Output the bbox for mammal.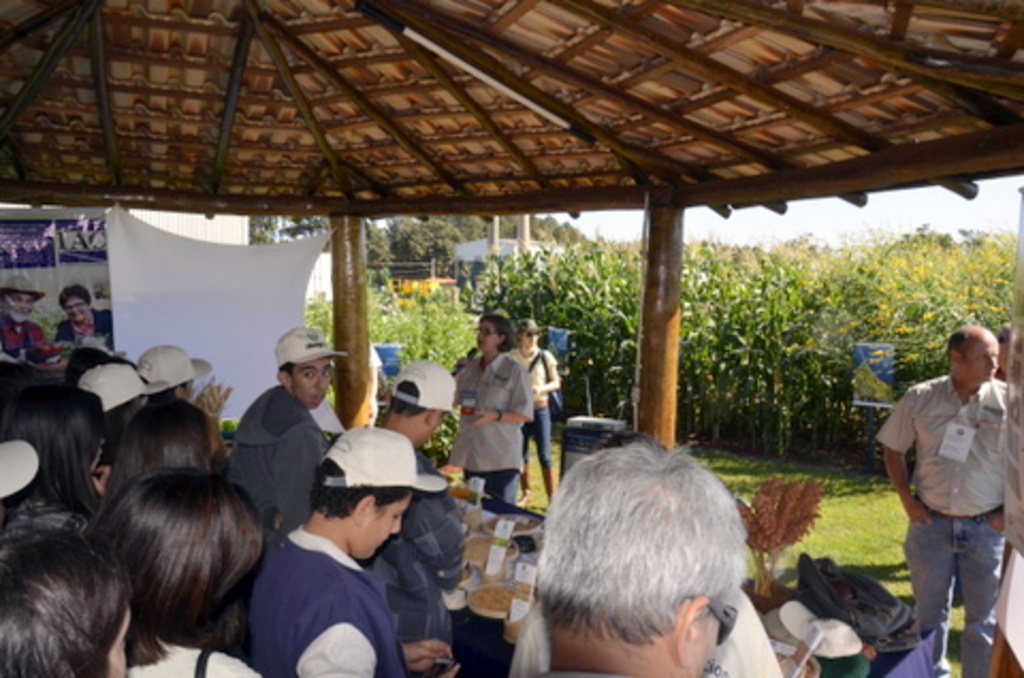
left=241, top=416, right=459, bottom=676.
